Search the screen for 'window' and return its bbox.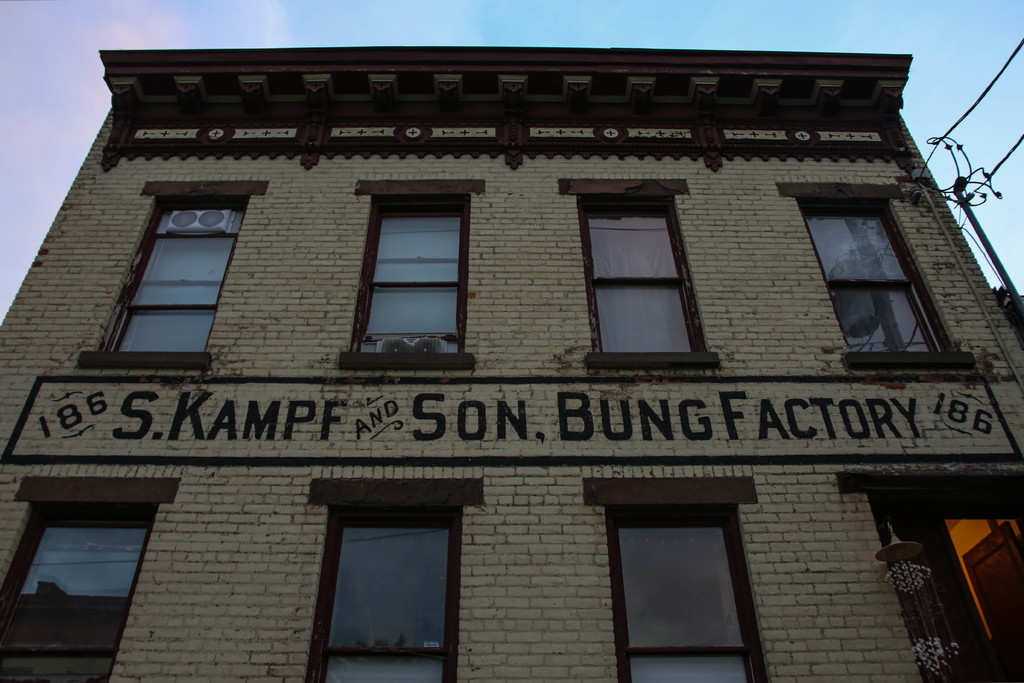
Found: detection(351, 188, 471, 353).
